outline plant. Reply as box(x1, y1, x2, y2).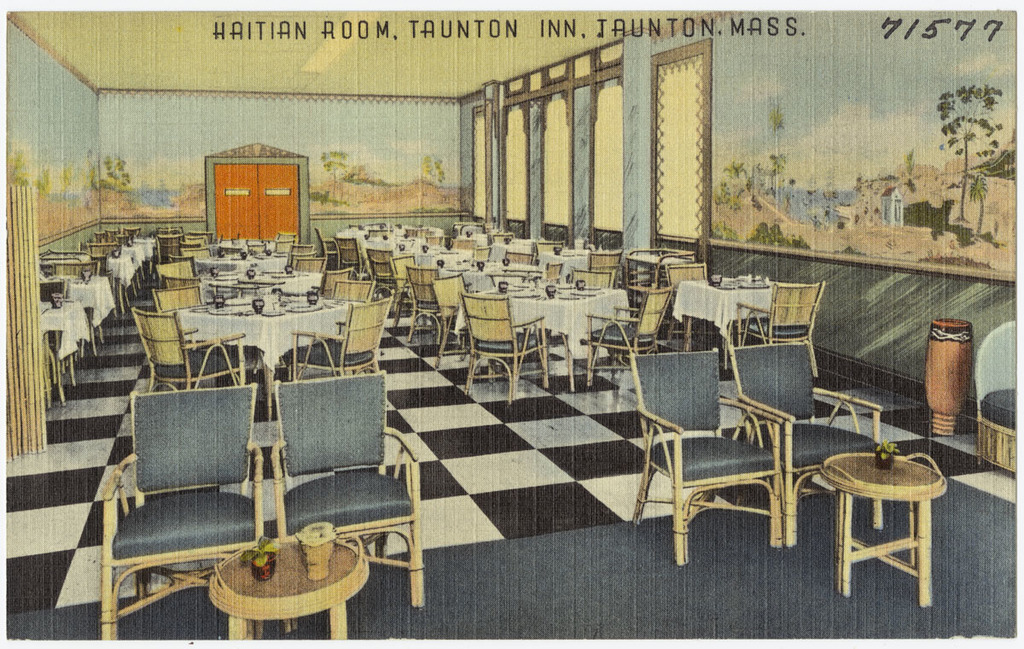
box(311, 186, 346, 208).
